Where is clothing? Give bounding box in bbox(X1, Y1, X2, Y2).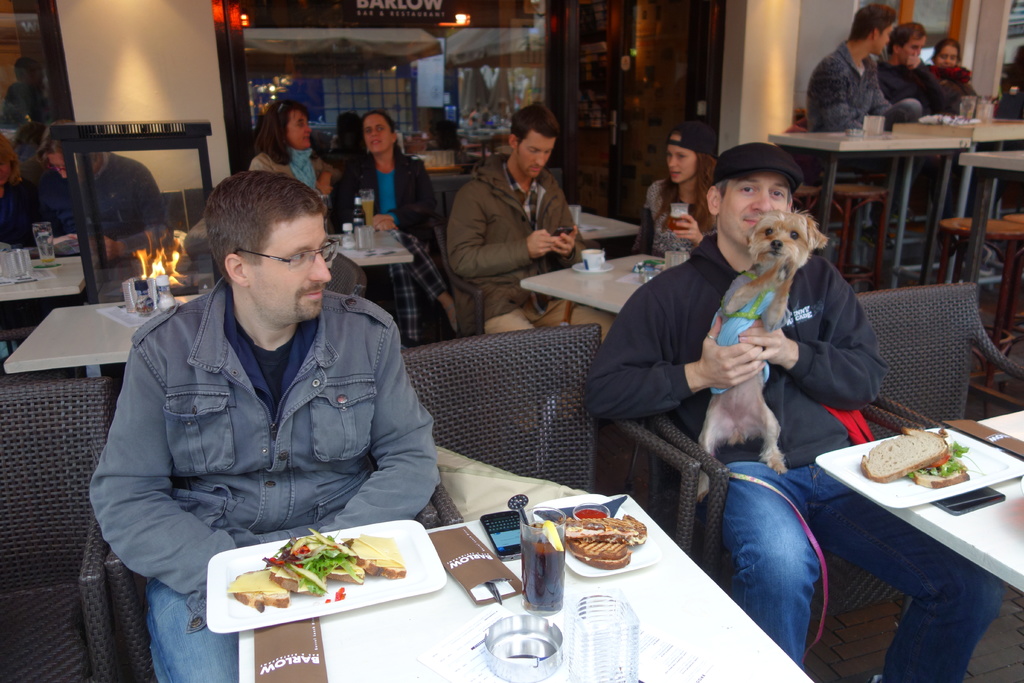
bbox(90, 147, 168, 254).
